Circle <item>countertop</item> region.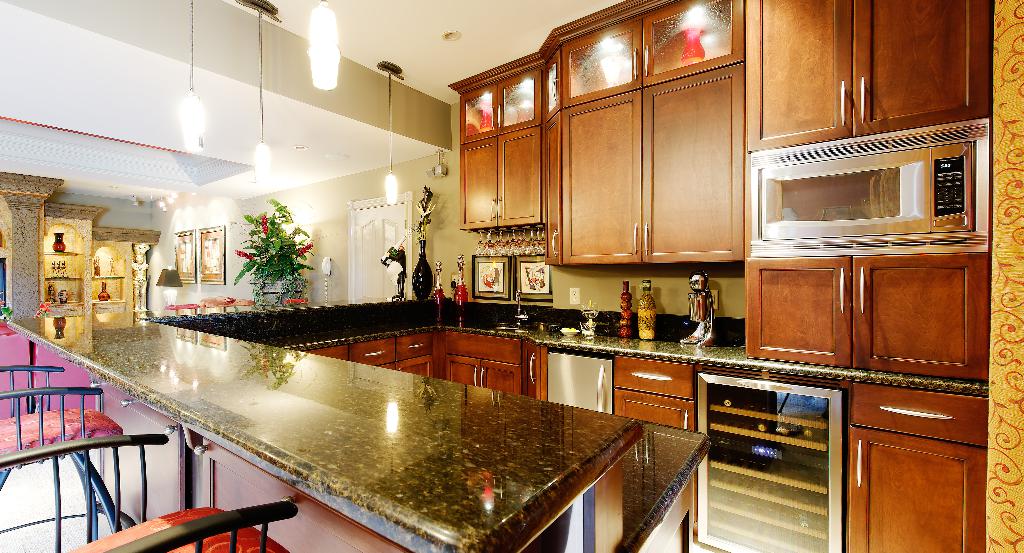
Region: rect(5, 319, 648, 552).
